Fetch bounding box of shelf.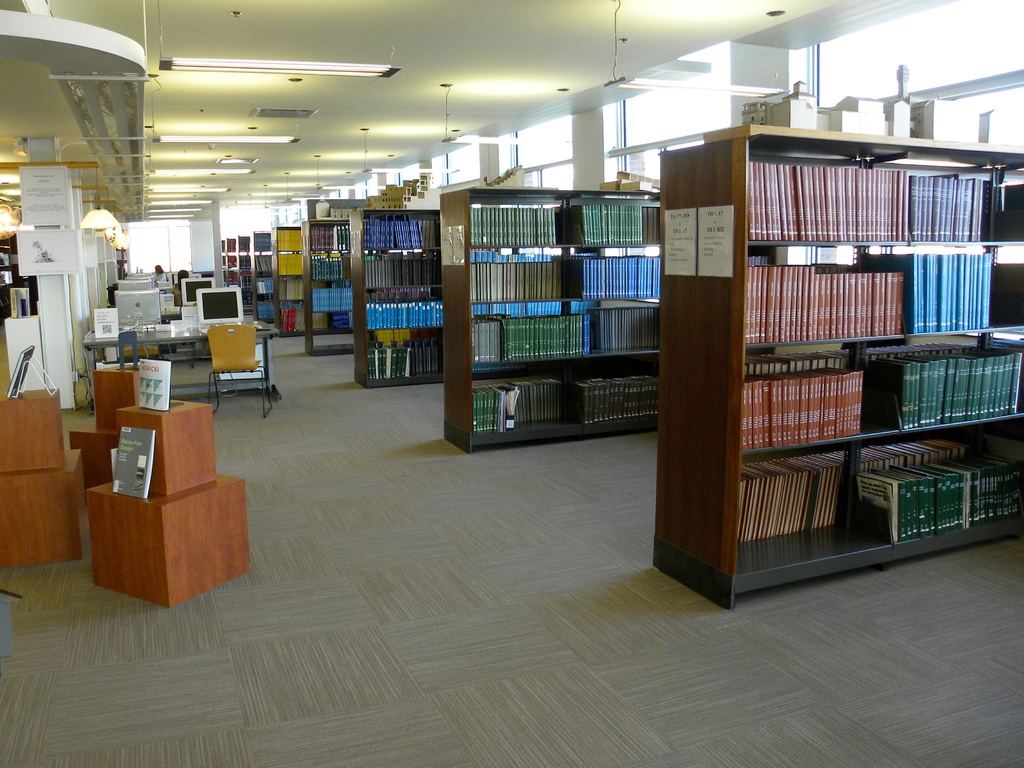
Bbox: Rect(433, 183, 663, 451).
